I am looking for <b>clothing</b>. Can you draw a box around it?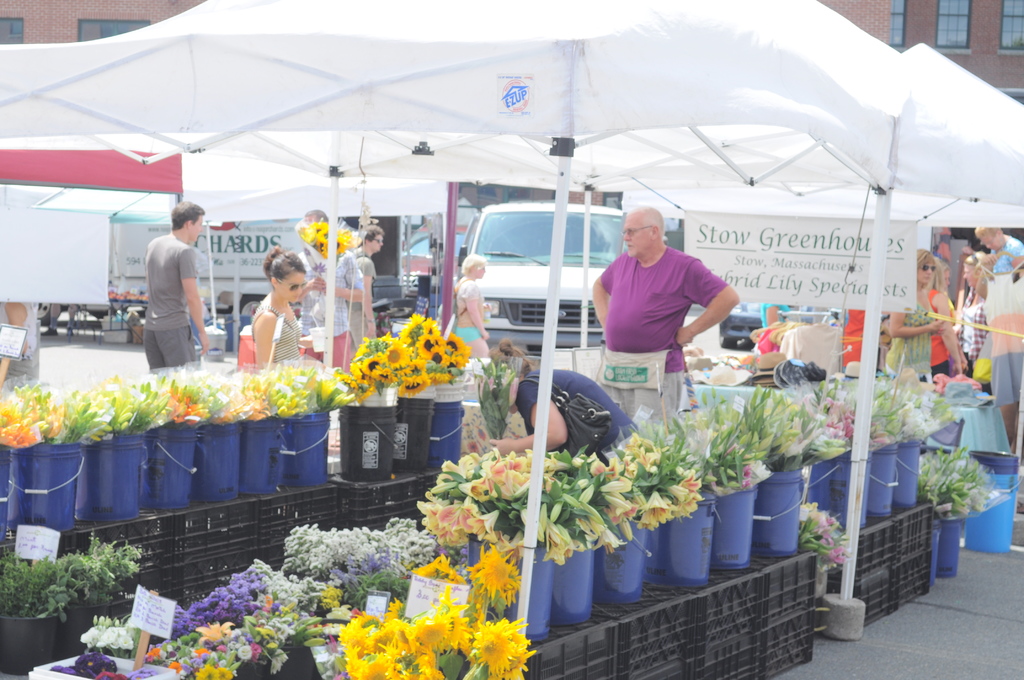
Sure, the bounding box is [x1=452, y1=277, x2=488, y2=349].
